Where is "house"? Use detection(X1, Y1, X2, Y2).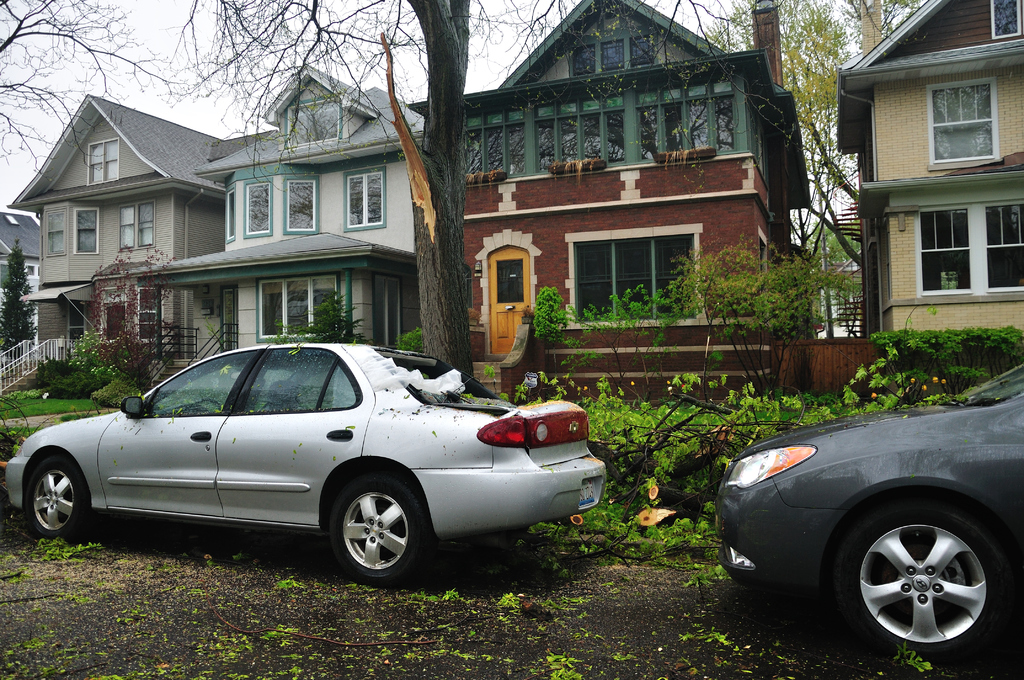
detection(406, 0, 813, 406).
